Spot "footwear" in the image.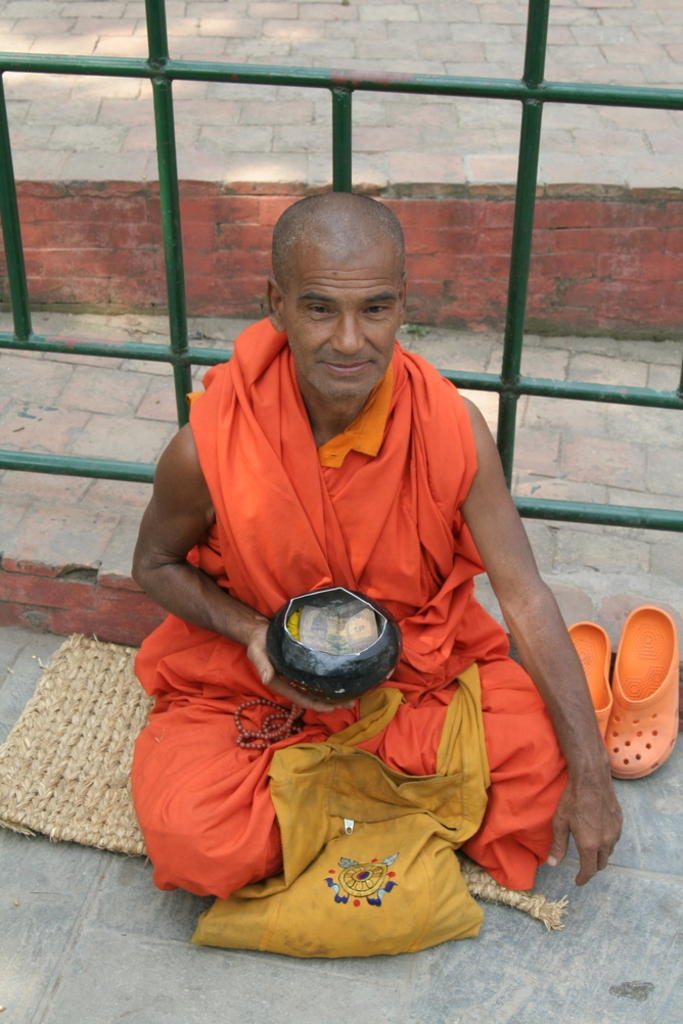
"footwear" found at Rect(604, 604, 682, 783).
